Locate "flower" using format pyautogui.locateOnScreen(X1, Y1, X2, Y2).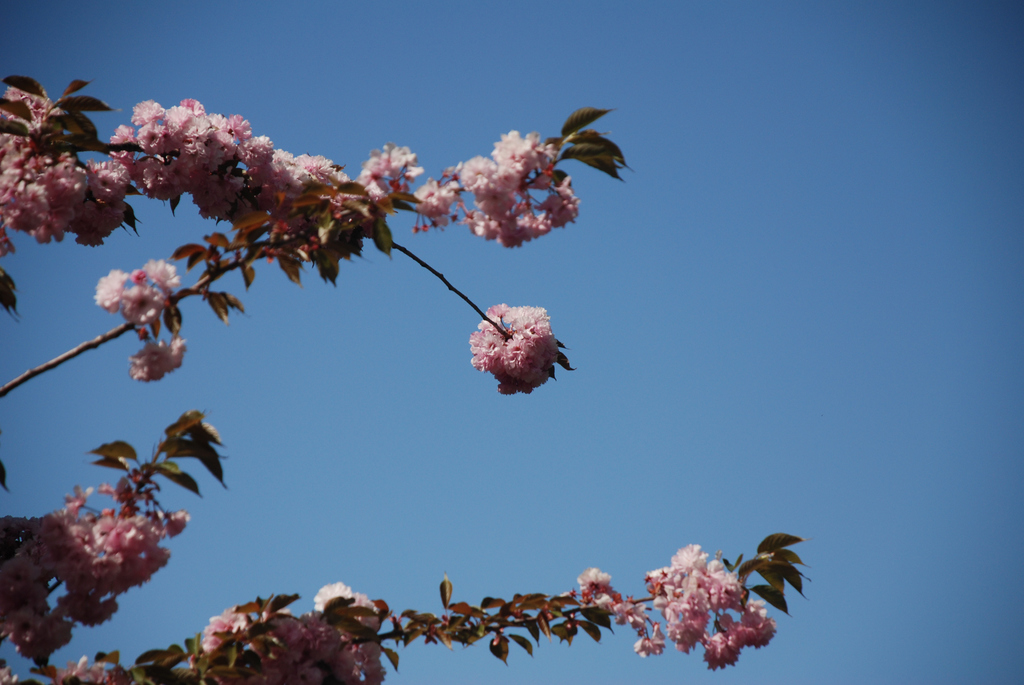
pyautogui.locateOnScreen(130, 334, 191, 380).
